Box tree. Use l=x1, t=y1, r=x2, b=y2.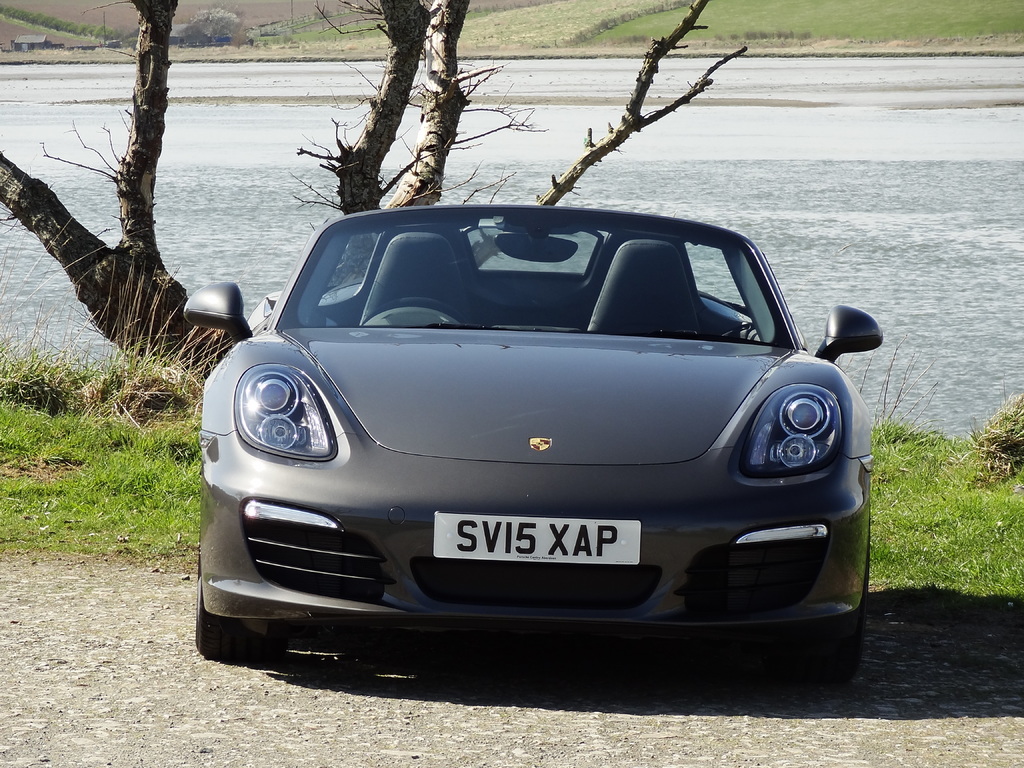
l=0, t=0, r=757, b=421.
